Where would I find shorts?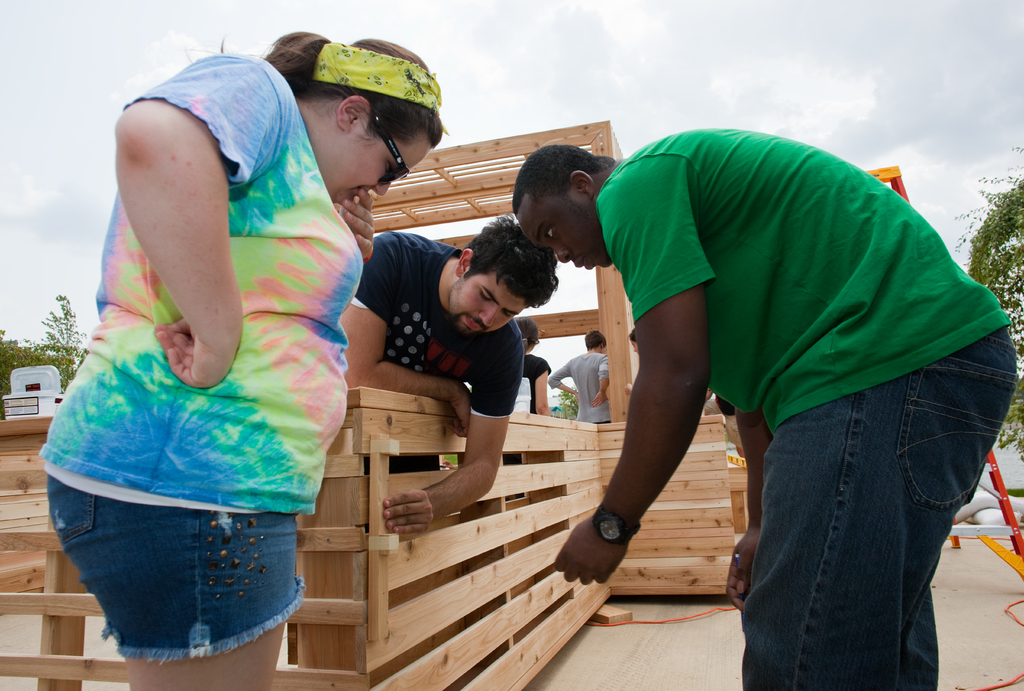
At pyautogui.locateOnScreen(61, 431, 335, 678).
